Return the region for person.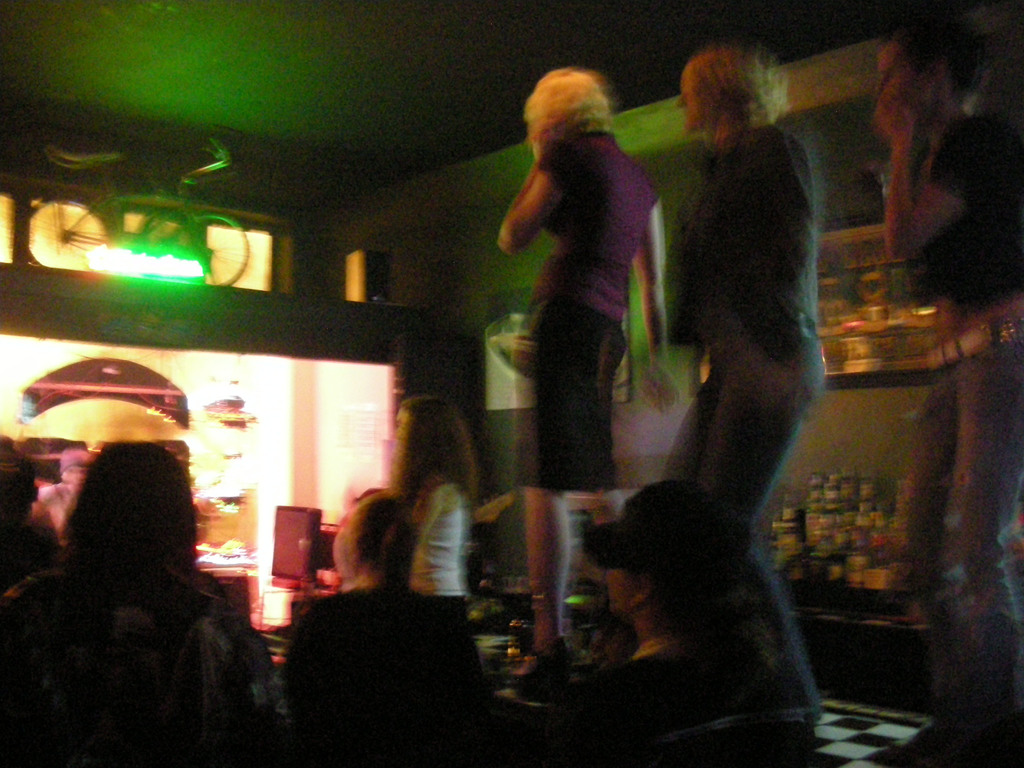
pyautogui.locateOnScreen(19, 441, 273, 767).
